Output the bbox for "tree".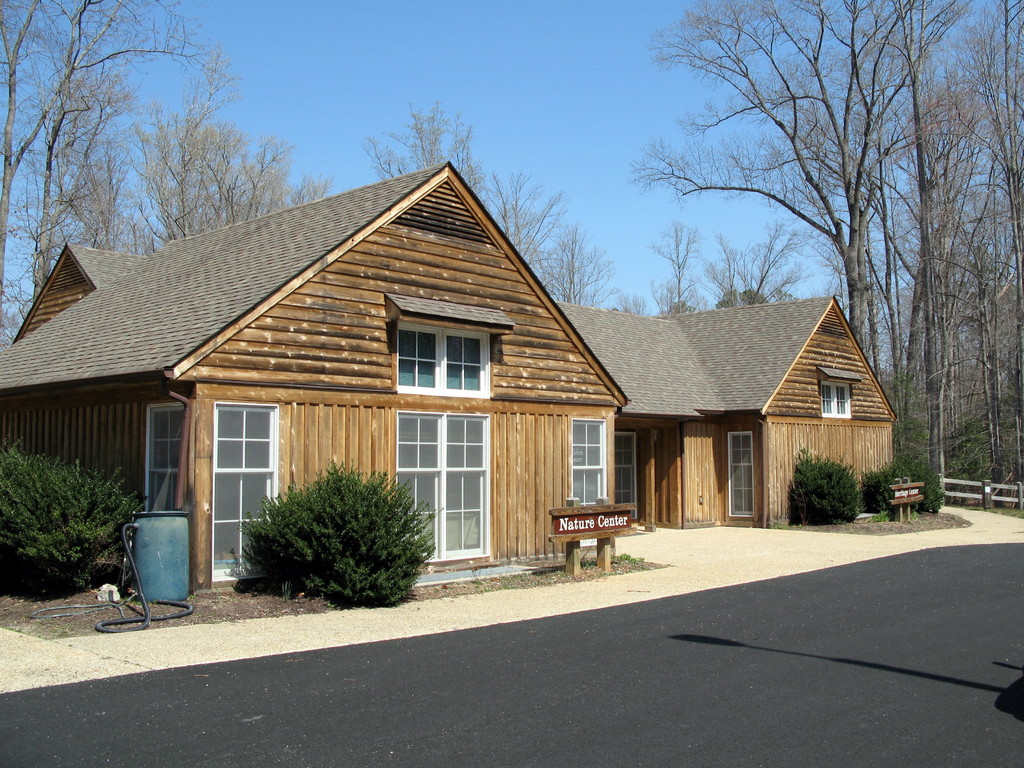
x1=132, y1=94, x2=341, y2=253.
